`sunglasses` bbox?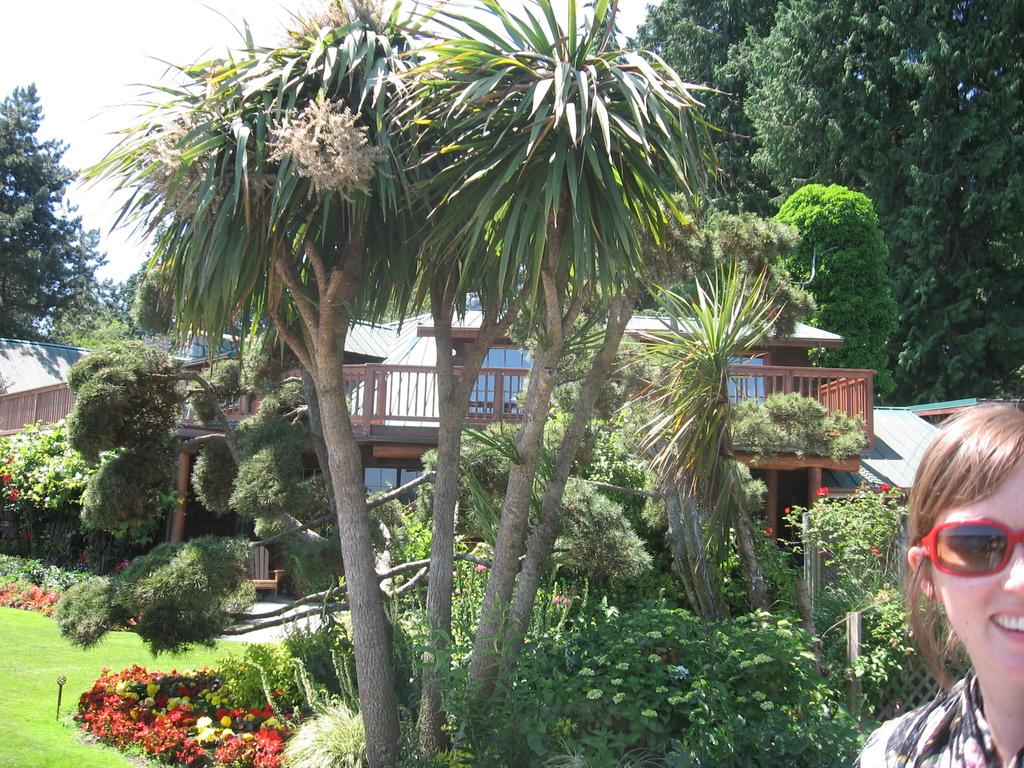
(920,516,1023,580)
